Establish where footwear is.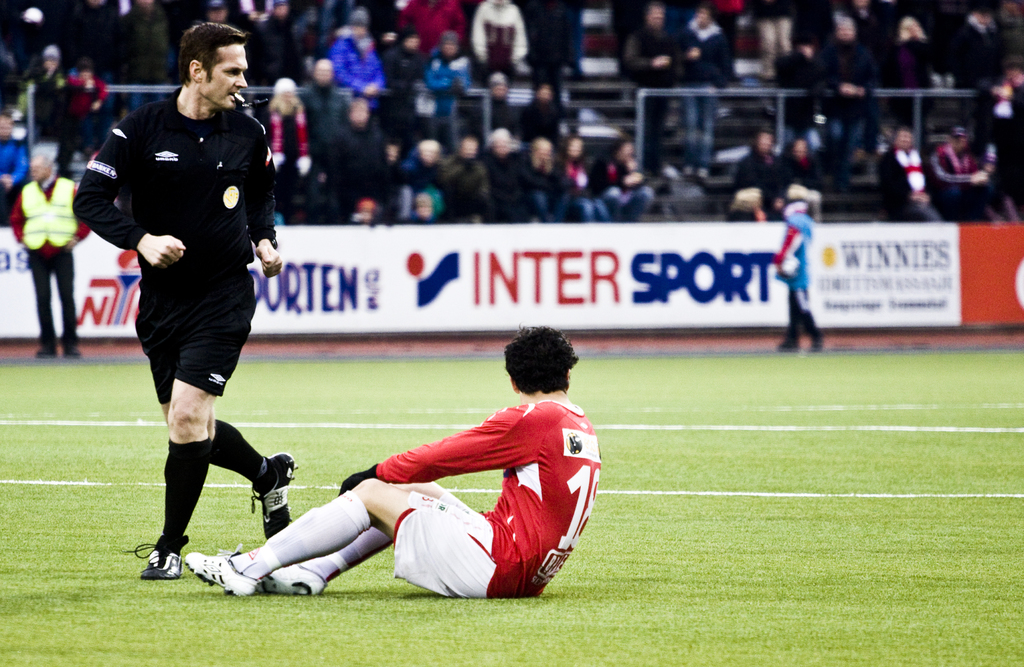
Established at bbox(126, 537, 182, 580).
